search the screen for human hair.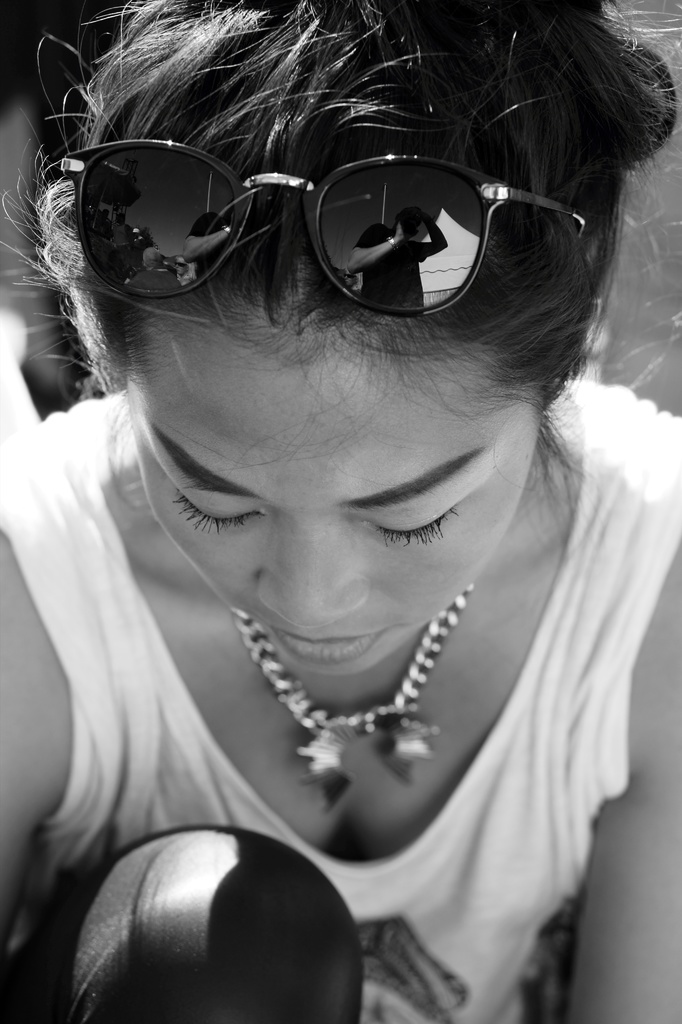
Found at 36:40:629:352.
